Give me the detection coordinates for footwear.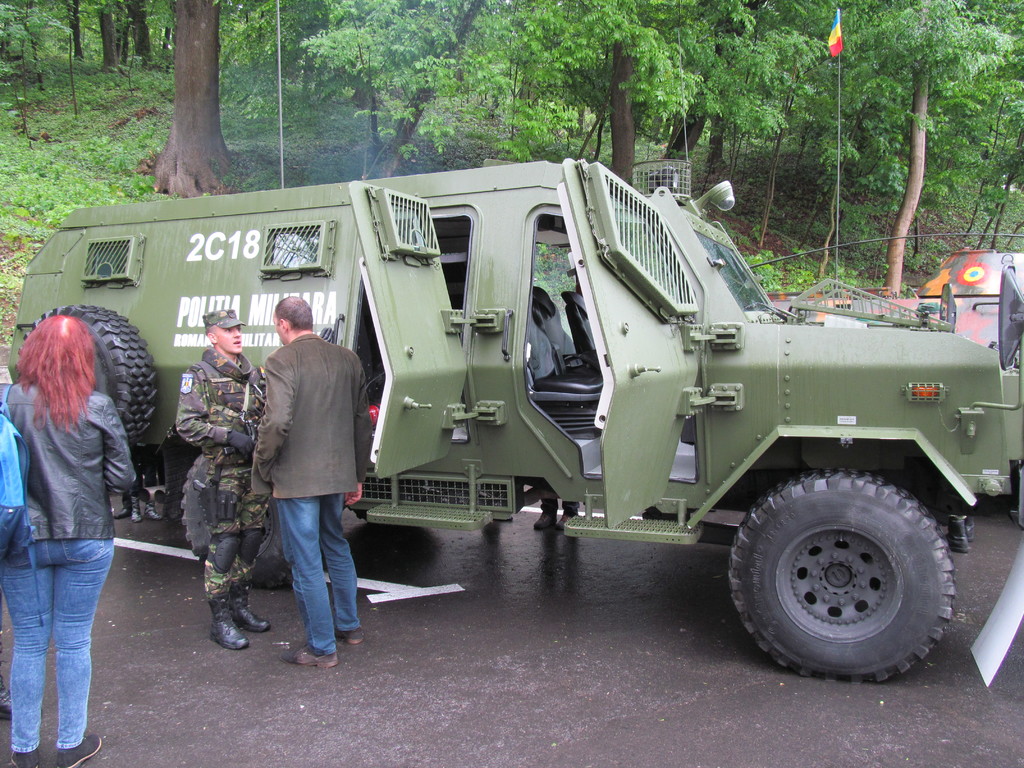
(1, 684, 42, 717).
